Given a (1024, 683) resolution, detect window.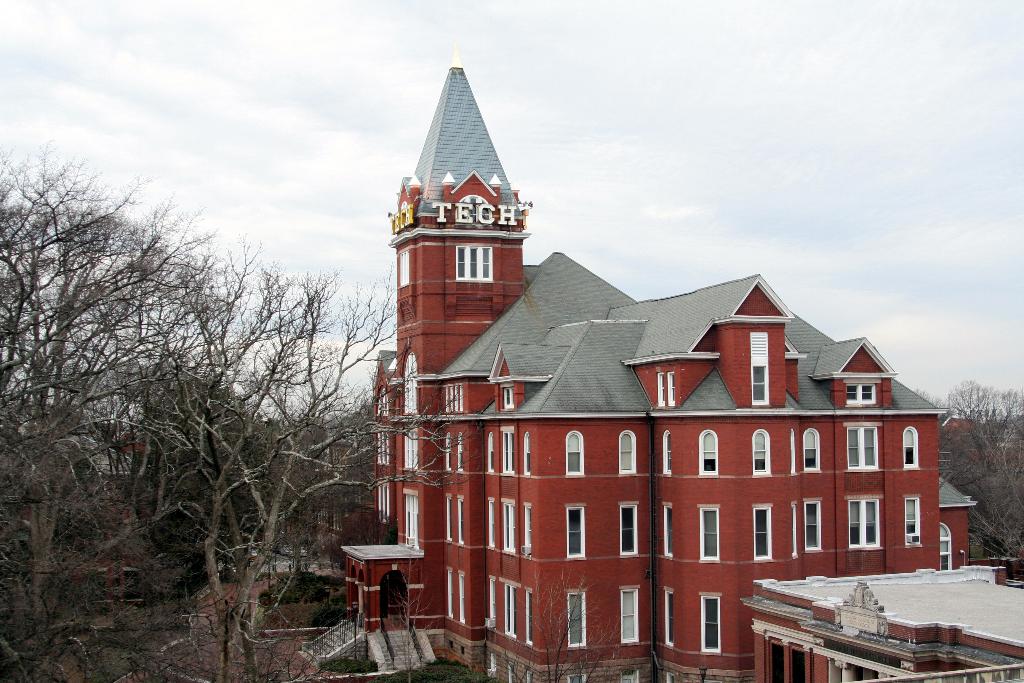
844:425:881:467.
